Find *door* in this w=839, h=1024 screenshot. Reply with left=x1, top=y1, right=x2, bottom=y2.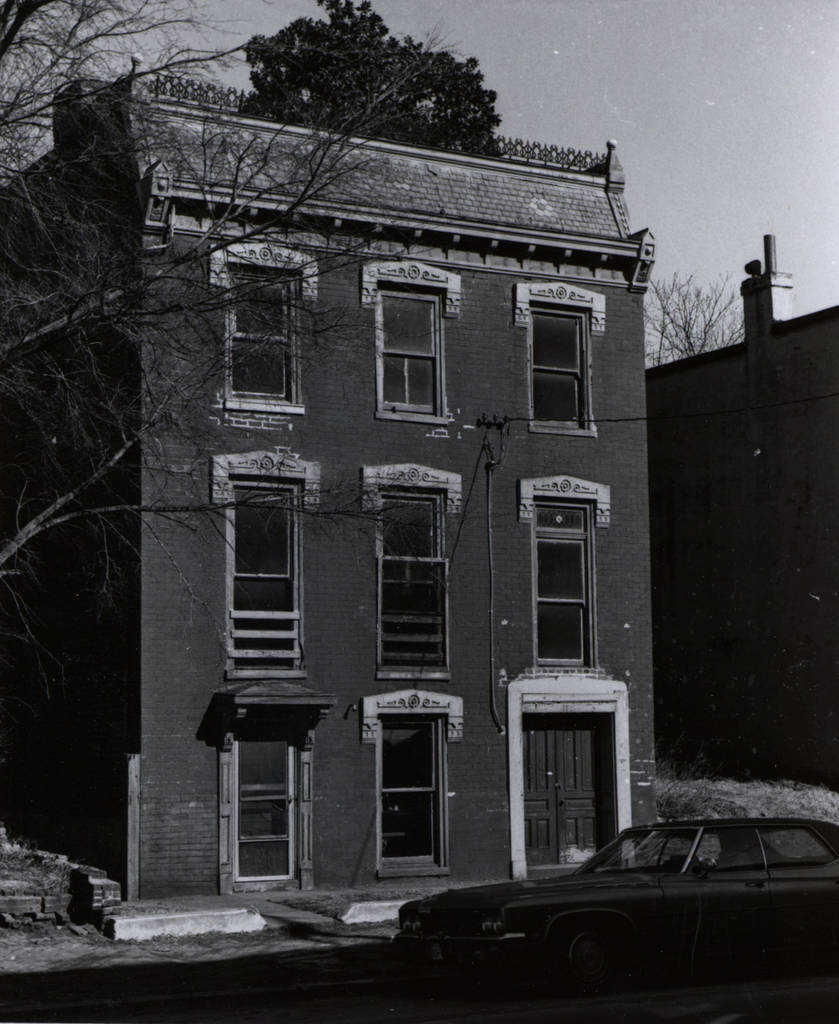
left=527, top=313, right=588, bottom=434.
